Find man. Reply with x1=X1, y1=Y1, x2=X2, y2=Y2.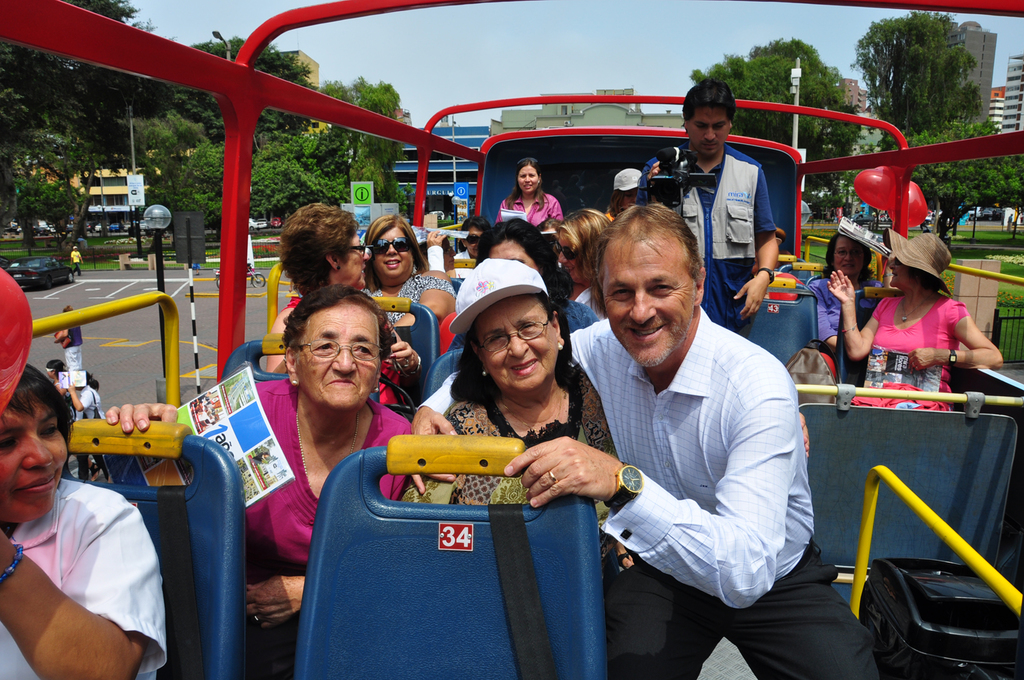
x1=408, y1=190, x2=890, y2=679.
